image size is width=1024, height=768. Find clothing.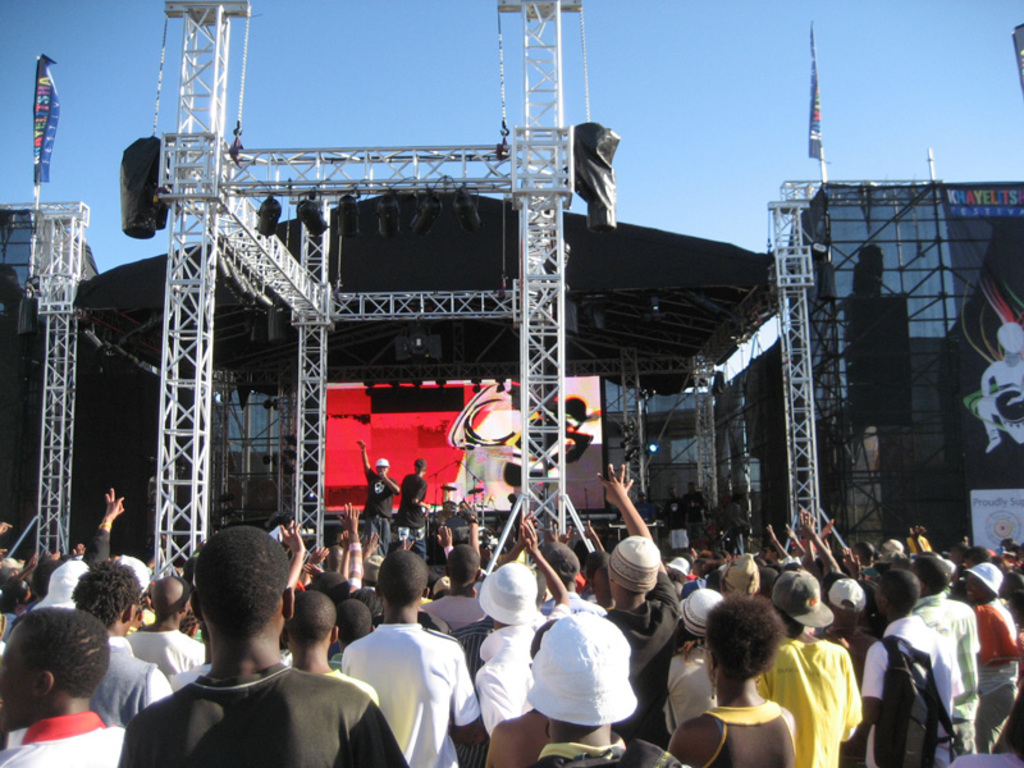
{"x1": 685, "y1": 492, "x2": 700, "y2": 529}.
